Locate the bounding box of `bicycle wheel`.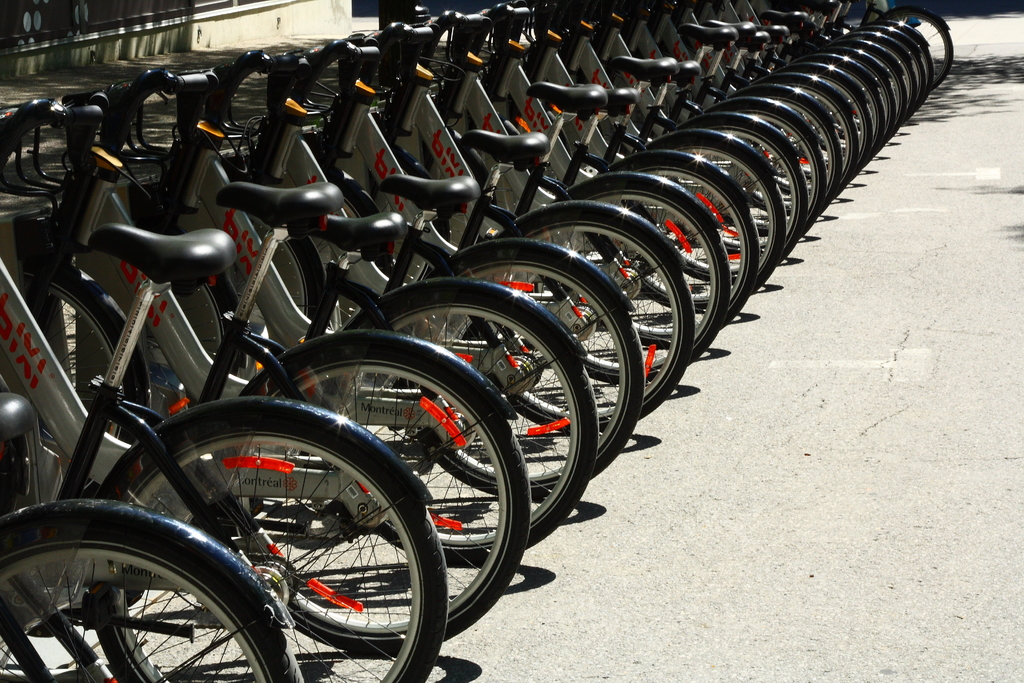
Bounding box: x1=641, y1=125, x2=787, y2=284.
